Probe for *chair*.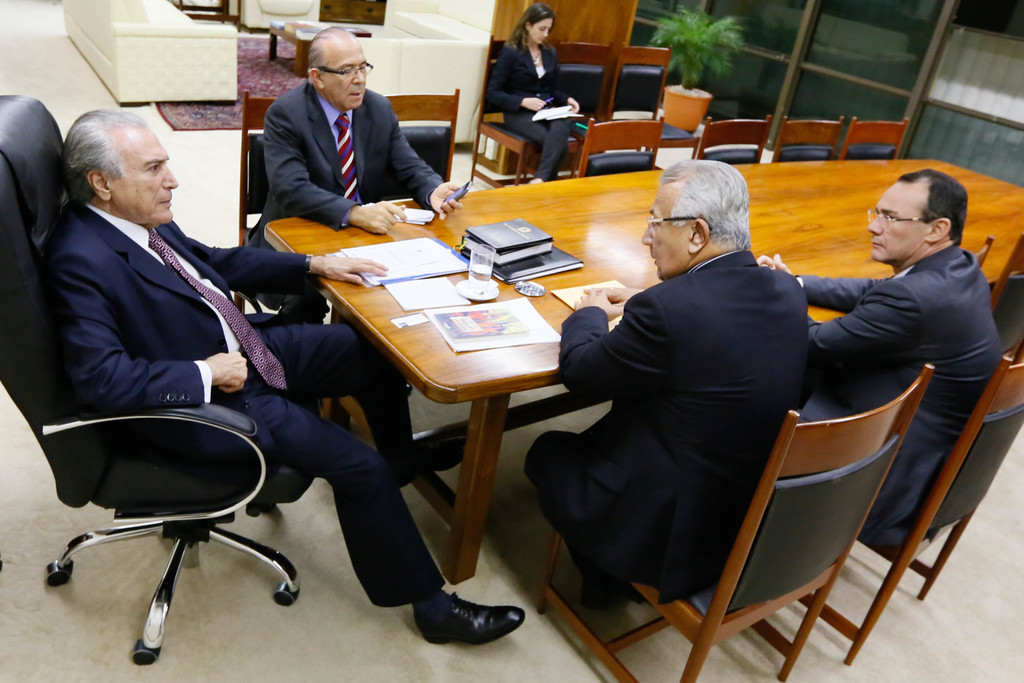
Probe result: rect(986, 235, 1023, 362).
